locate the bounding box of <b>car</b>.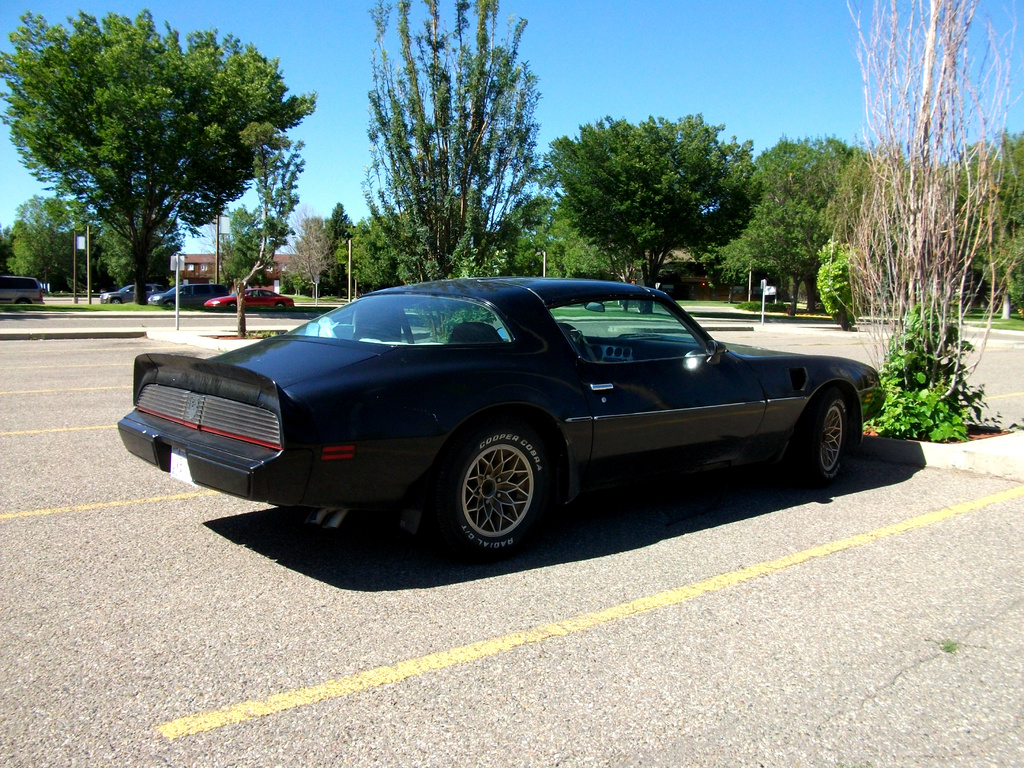
Bounding box: select_region(104, 284, 133, 303).
